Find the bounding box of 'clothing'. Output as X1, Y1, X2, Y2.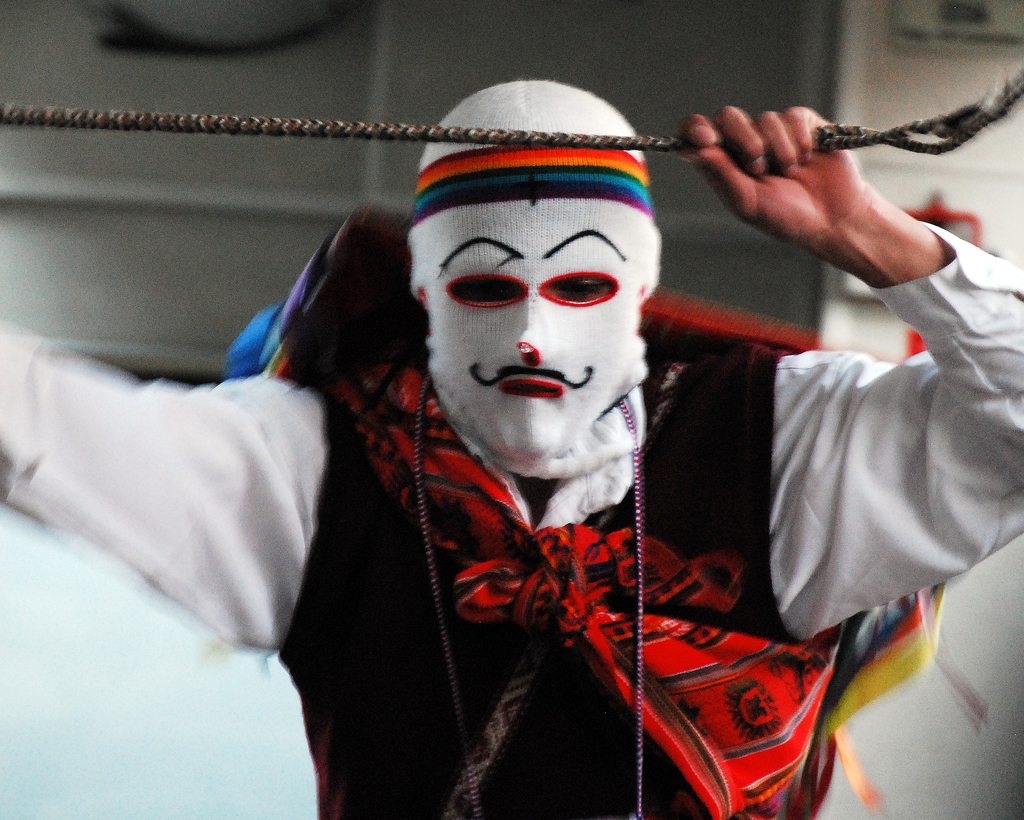
0, 220, 1023, 819.
